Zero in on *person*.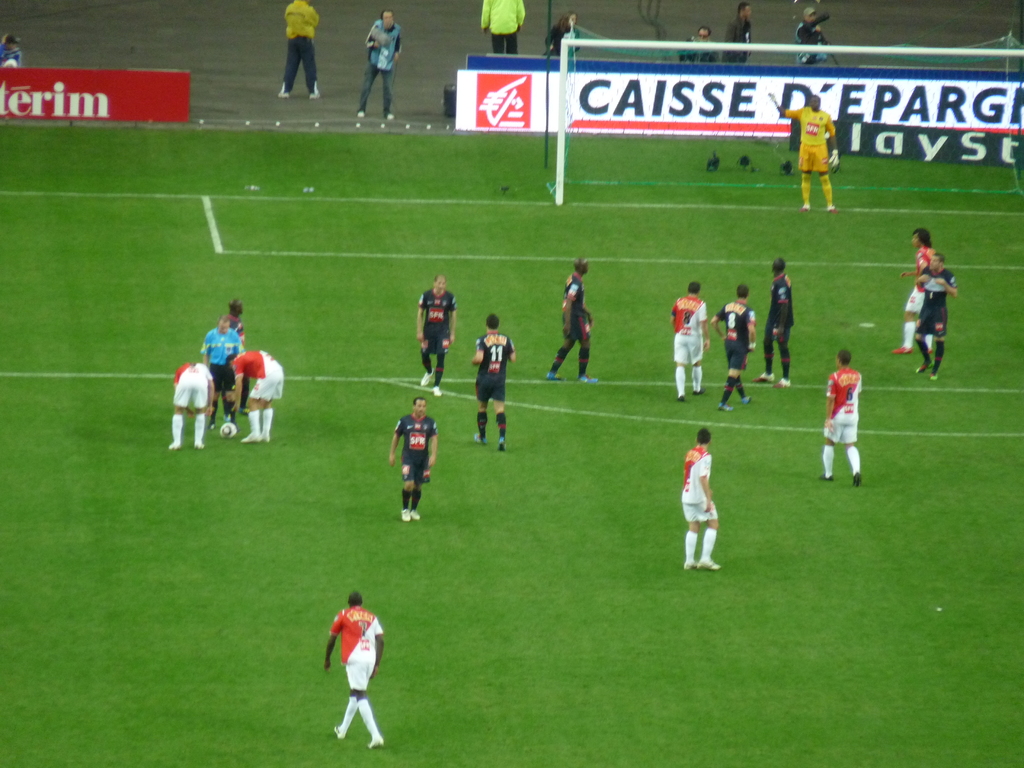
Zeroed in: [left=721, top=4, right=751, bottom=63].
